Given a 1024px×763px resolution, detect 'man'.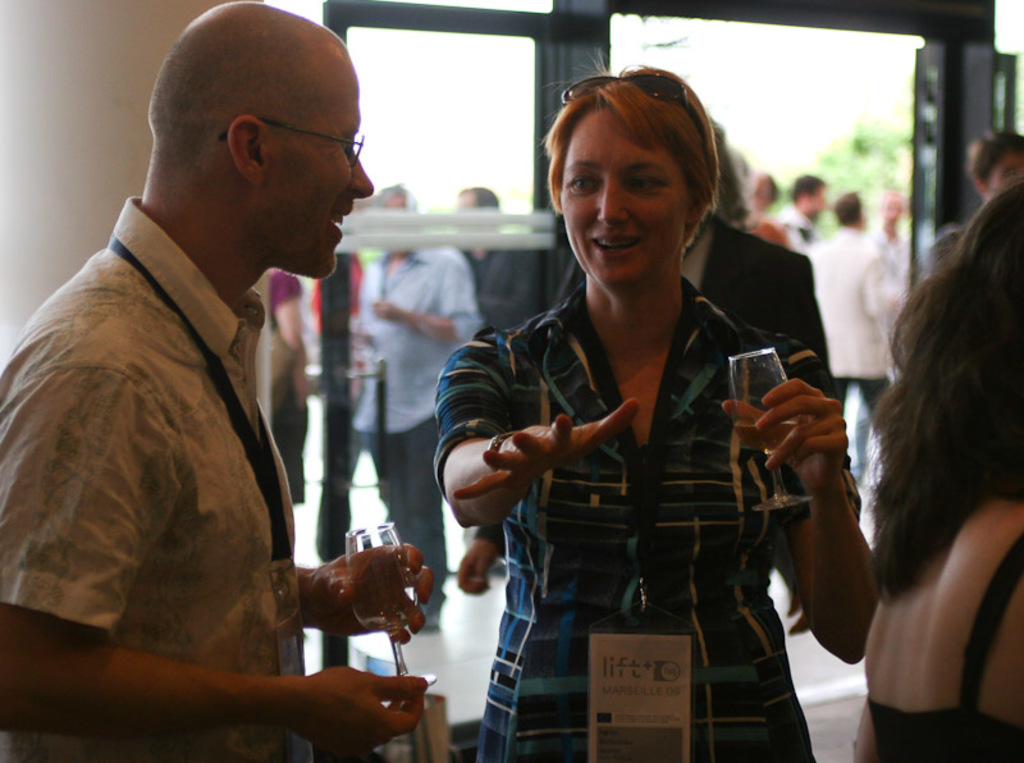
region(777, 170, 831, 253).
